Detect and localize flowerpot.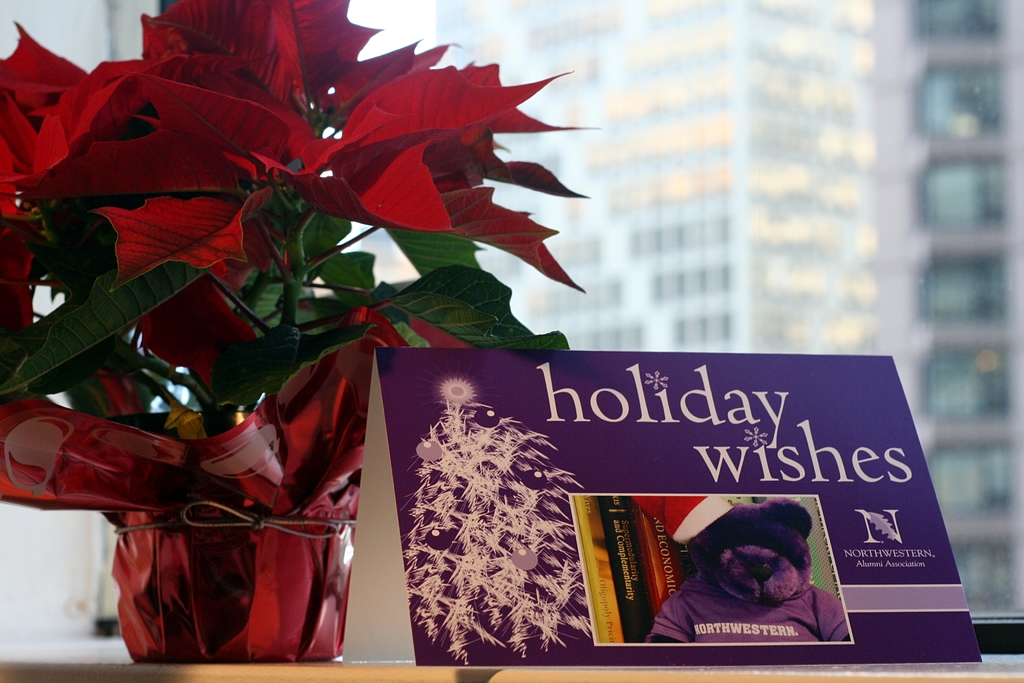
Localized at left=93, top=406, right=373, bottom=659.
